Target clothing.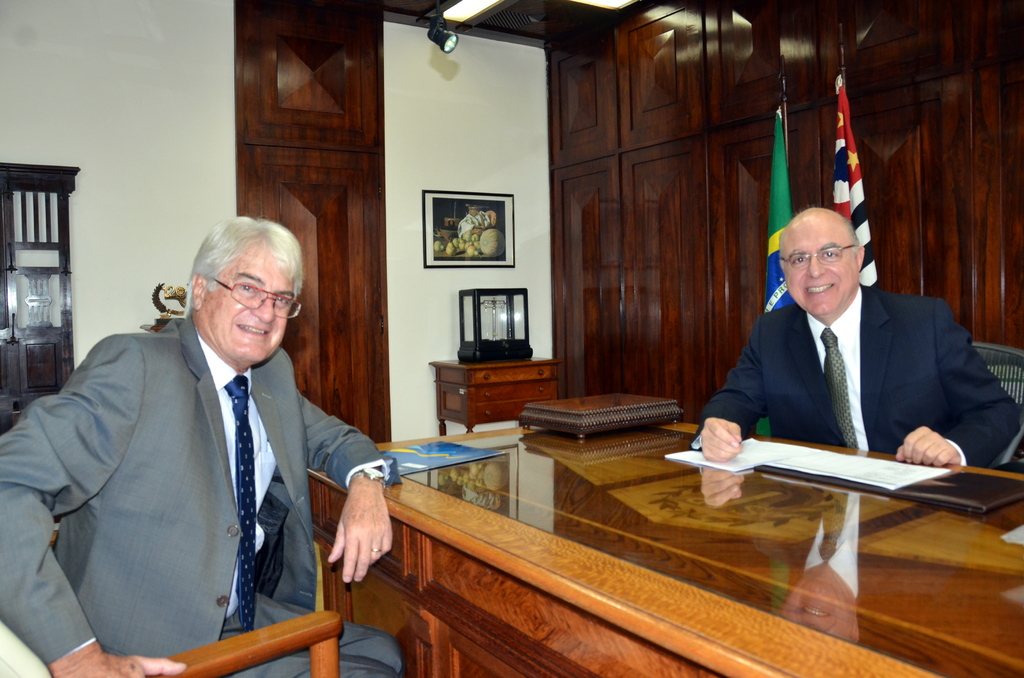
Target region: 38/287/393/663.
